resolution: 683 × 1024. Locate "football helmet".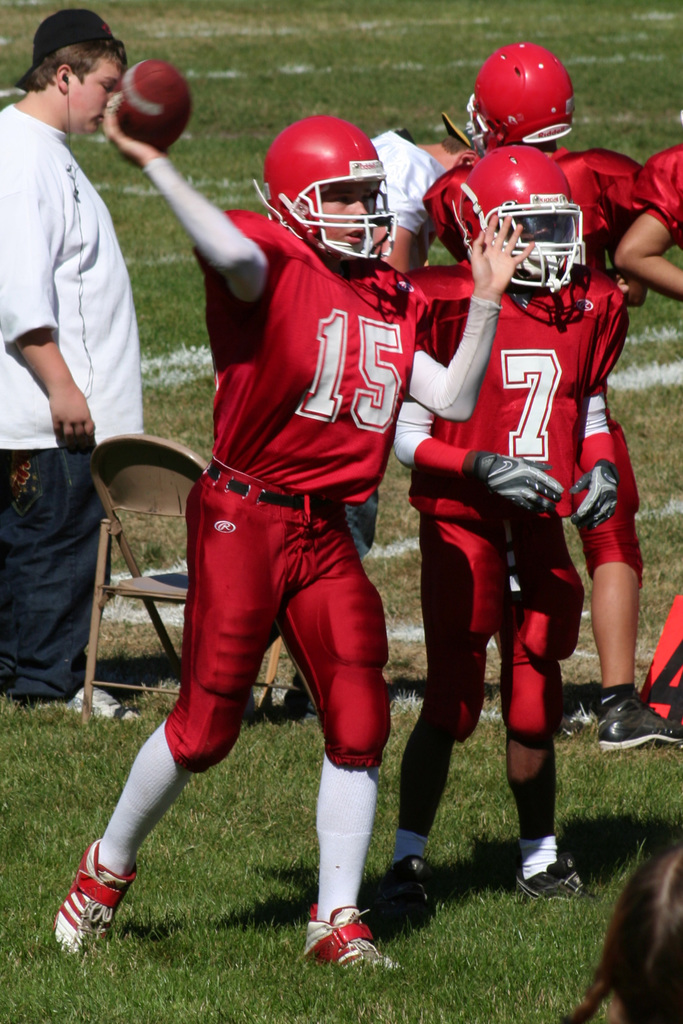
bbox=[464, 42, 573, 152].
